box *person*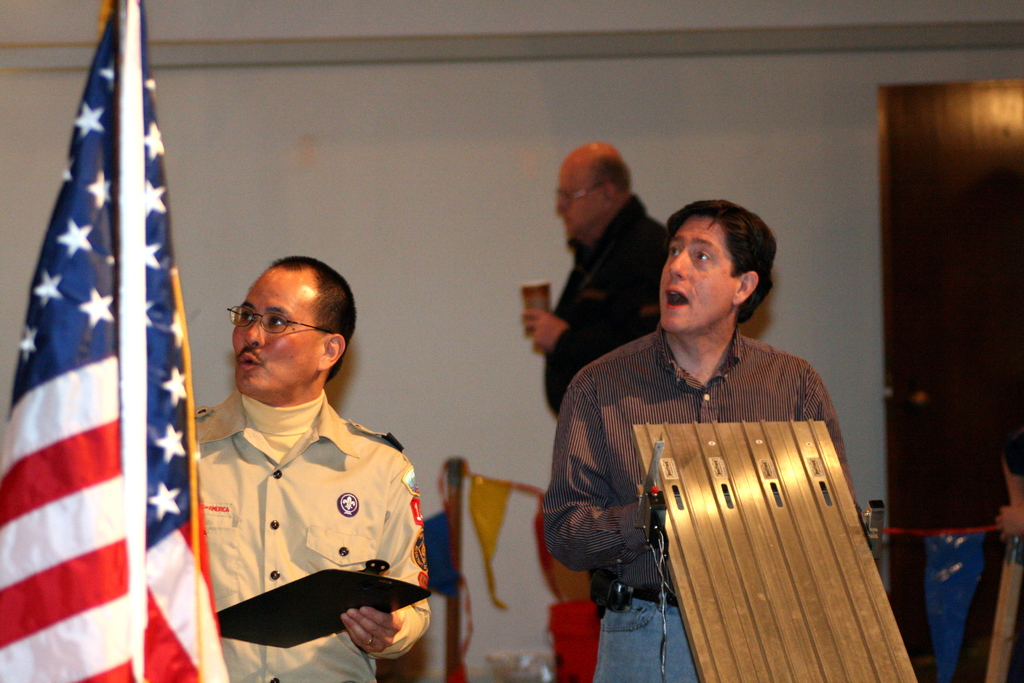
<box>1002,444,1023,547</box>
